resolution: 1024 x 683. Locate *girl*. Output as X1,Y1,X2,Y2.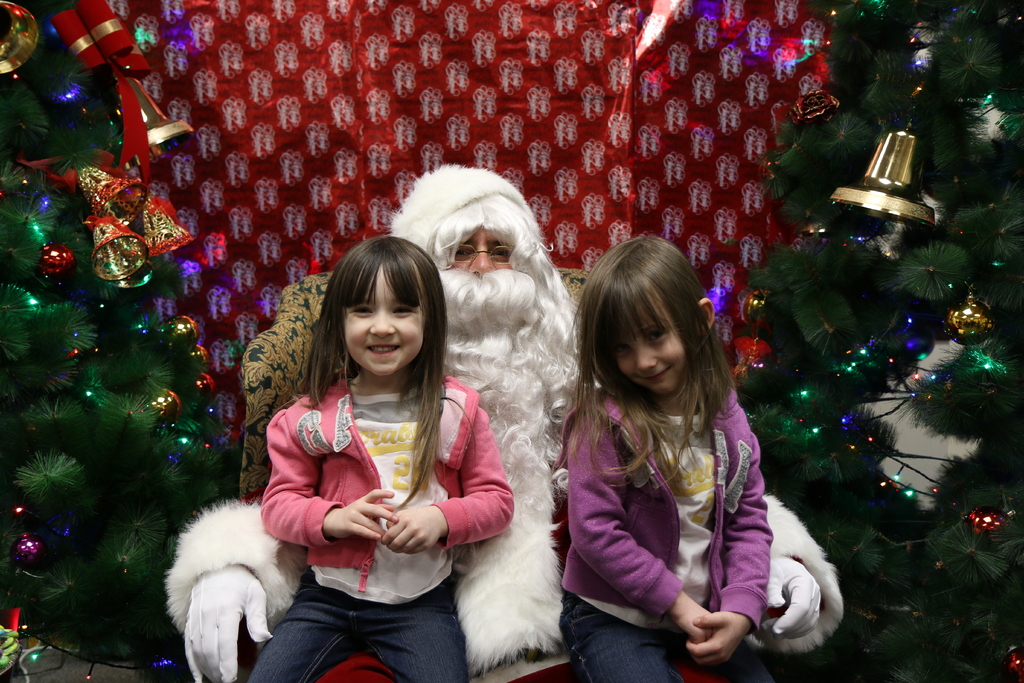
250,236,513,682.
